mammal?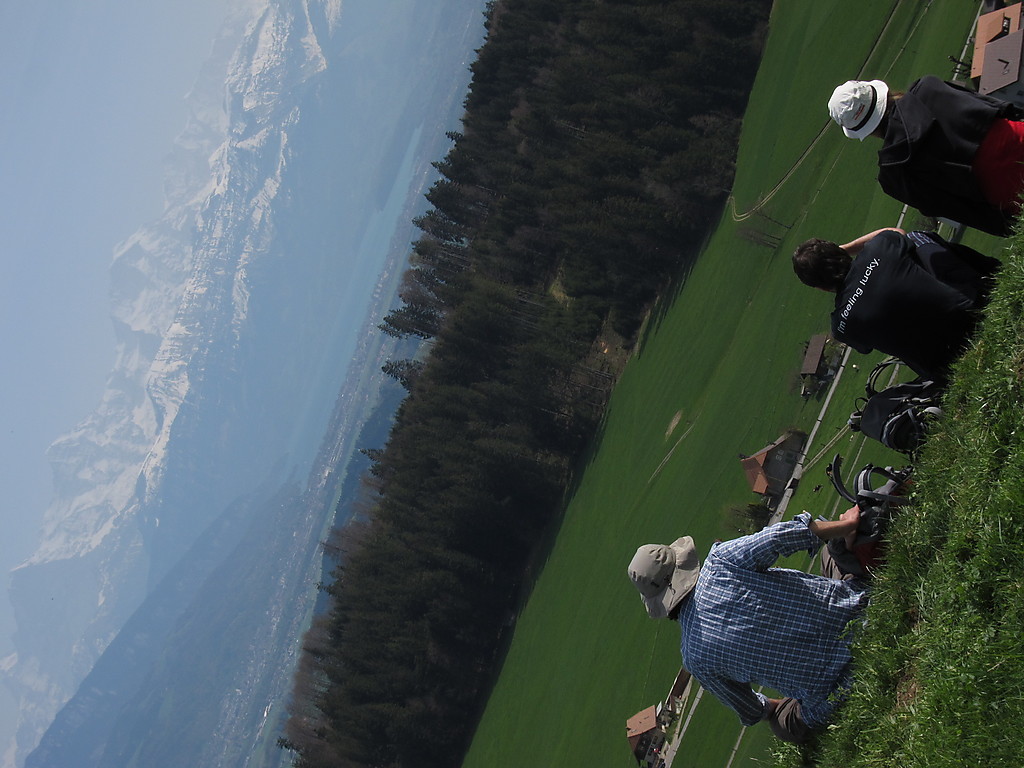
(622, 471, 904, 706)
